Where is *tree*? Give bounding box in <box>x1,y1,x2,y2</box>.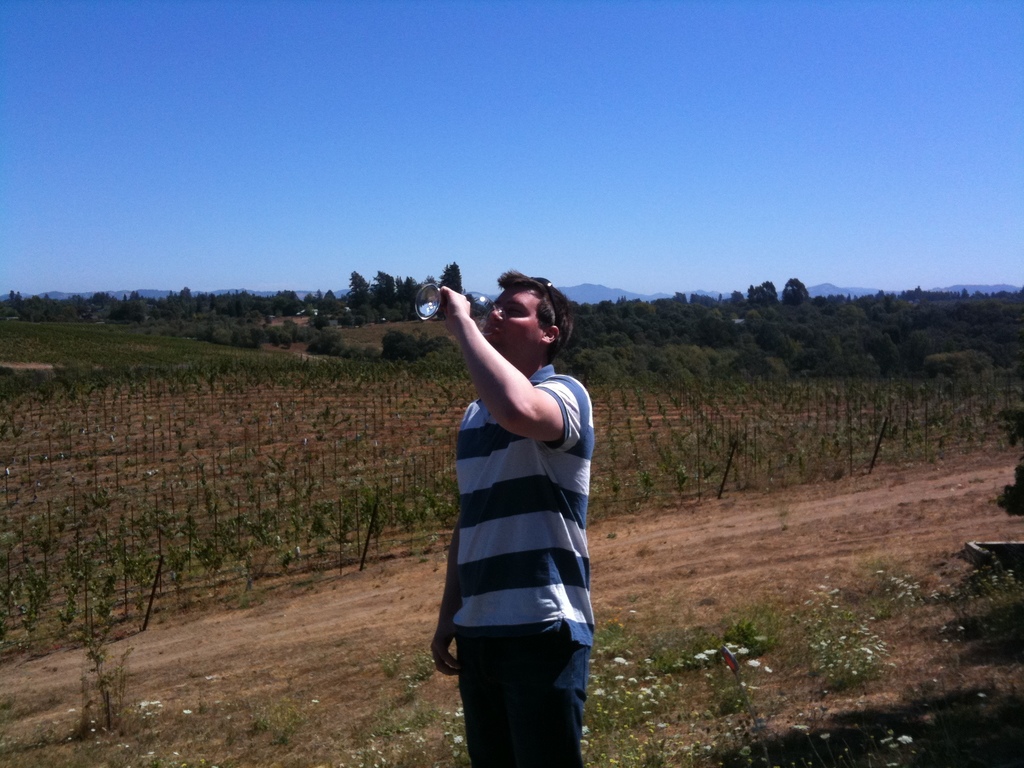
<box>781,283,811,308</box>.
